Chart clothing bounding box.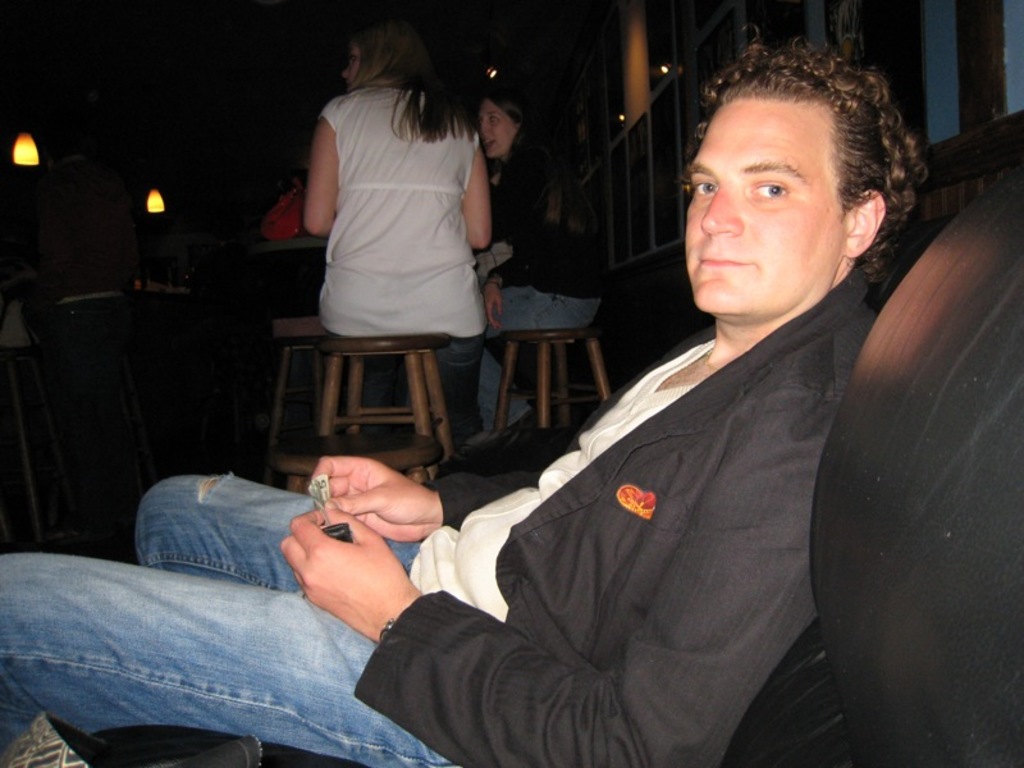
Charted: select_region(479, 109, 603, 447).
